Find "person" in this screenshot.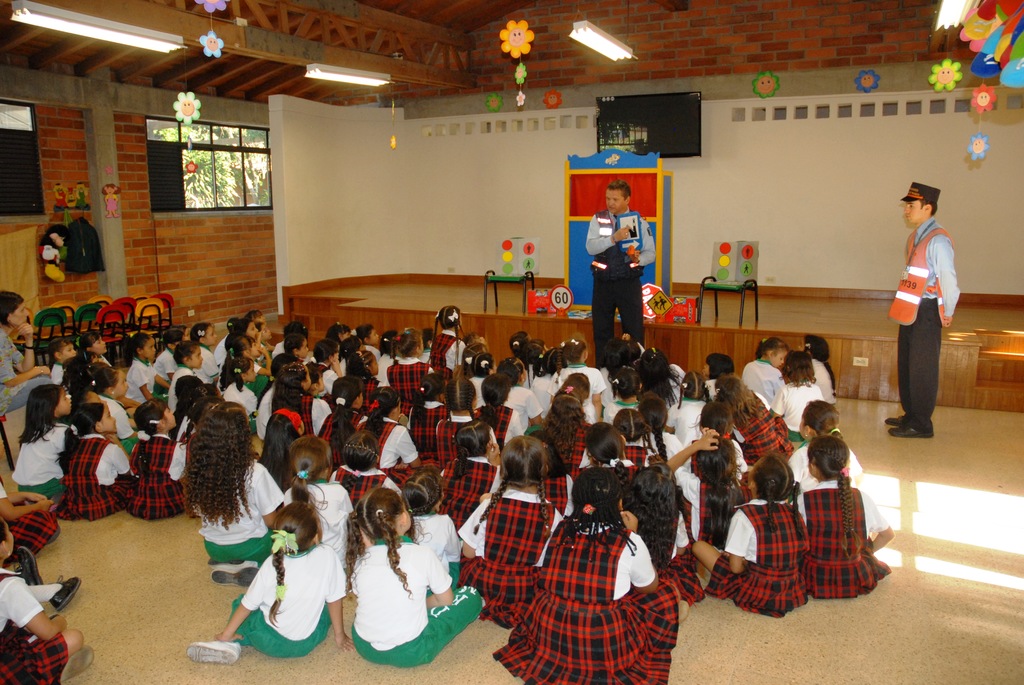
The bounding box for "person" is 0:288:51:418.
